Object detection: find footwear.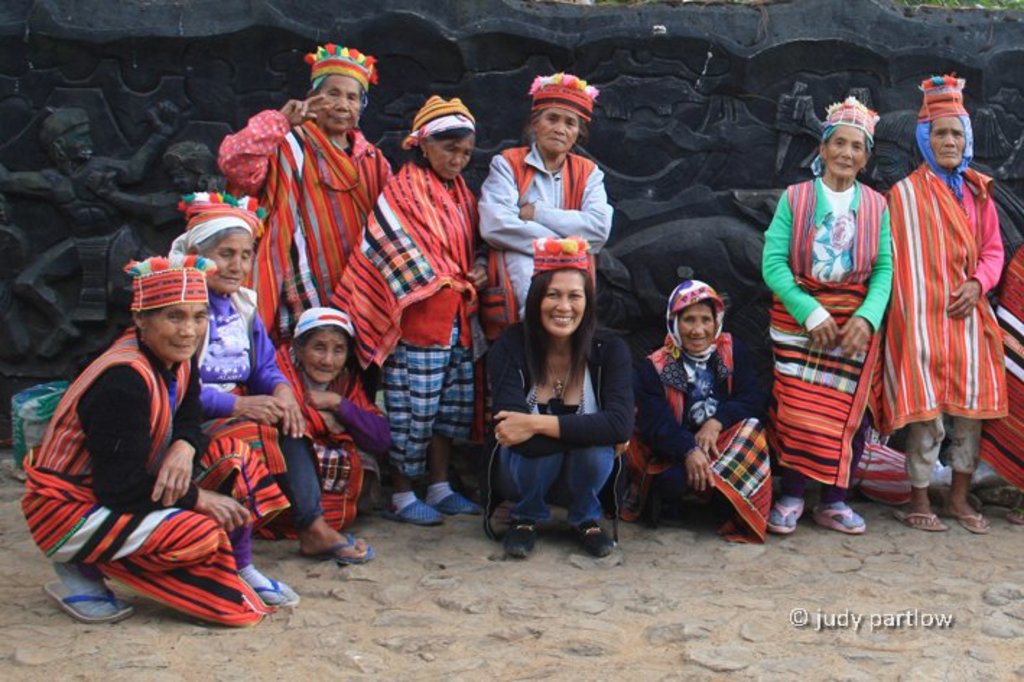
rect(897, 509, 949, 530).
